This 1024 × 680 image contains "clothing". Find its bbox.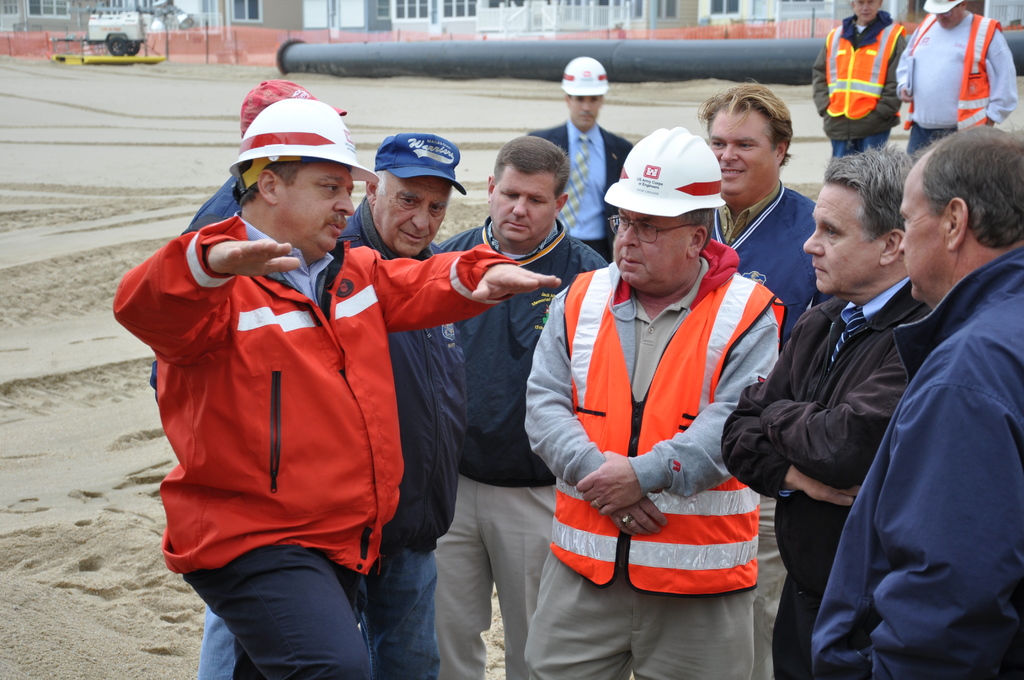
rect(525, 236, 783, 679).
